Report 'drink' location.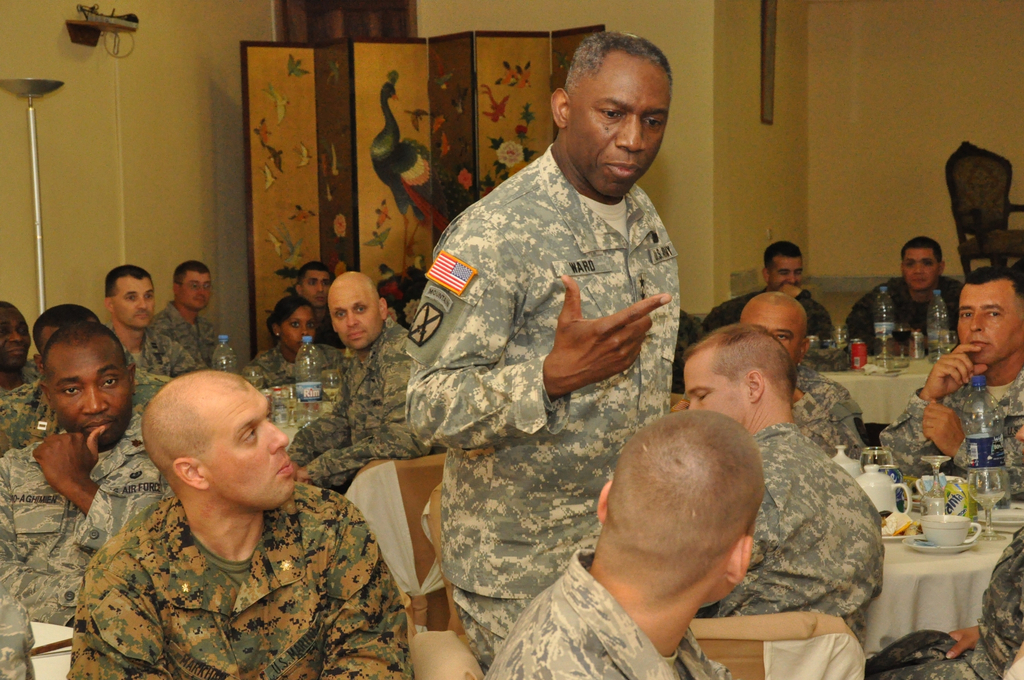
Report: 894,331,910,347.
